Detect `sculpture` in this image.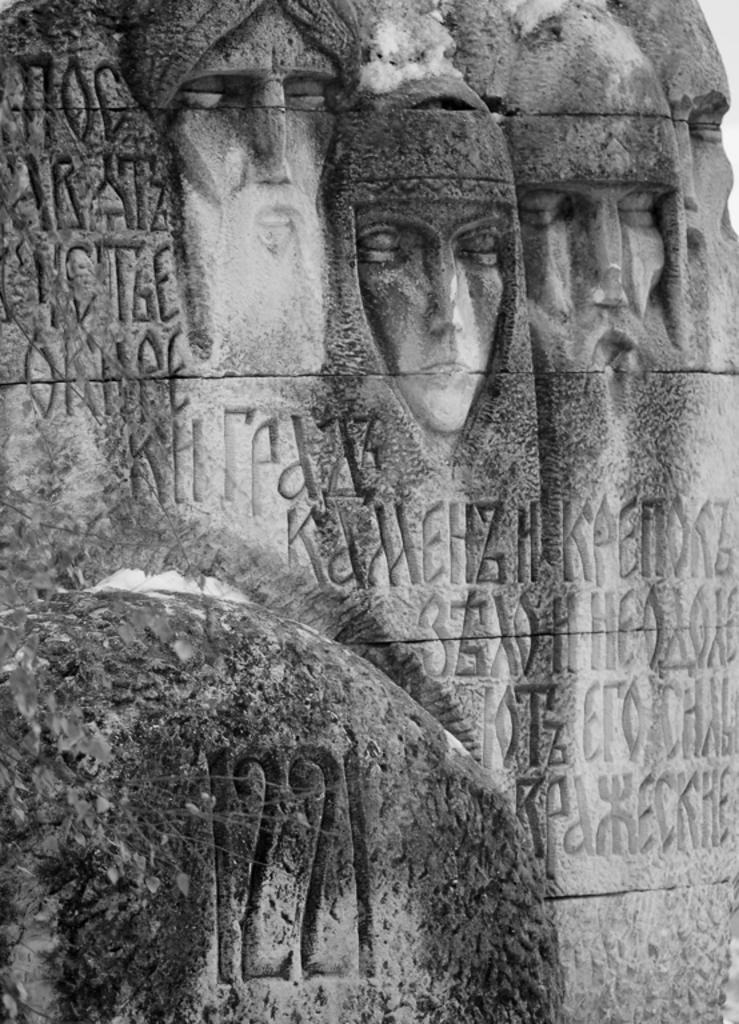
Detection: <region>496, 0, 674, 411</region>.
